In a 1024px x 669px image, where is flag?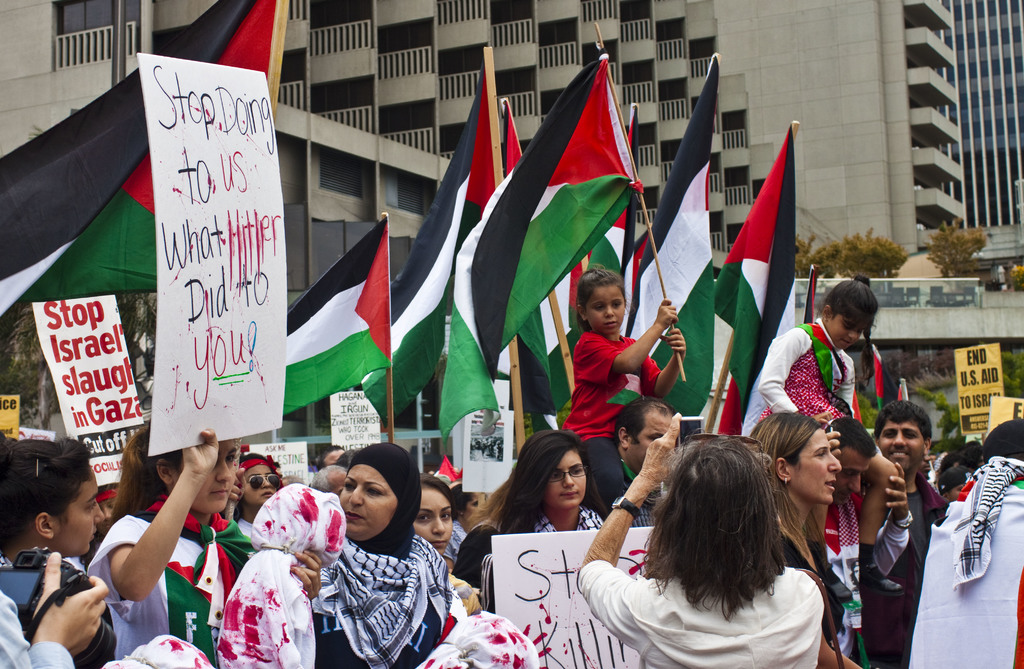
714 118 804 441.
